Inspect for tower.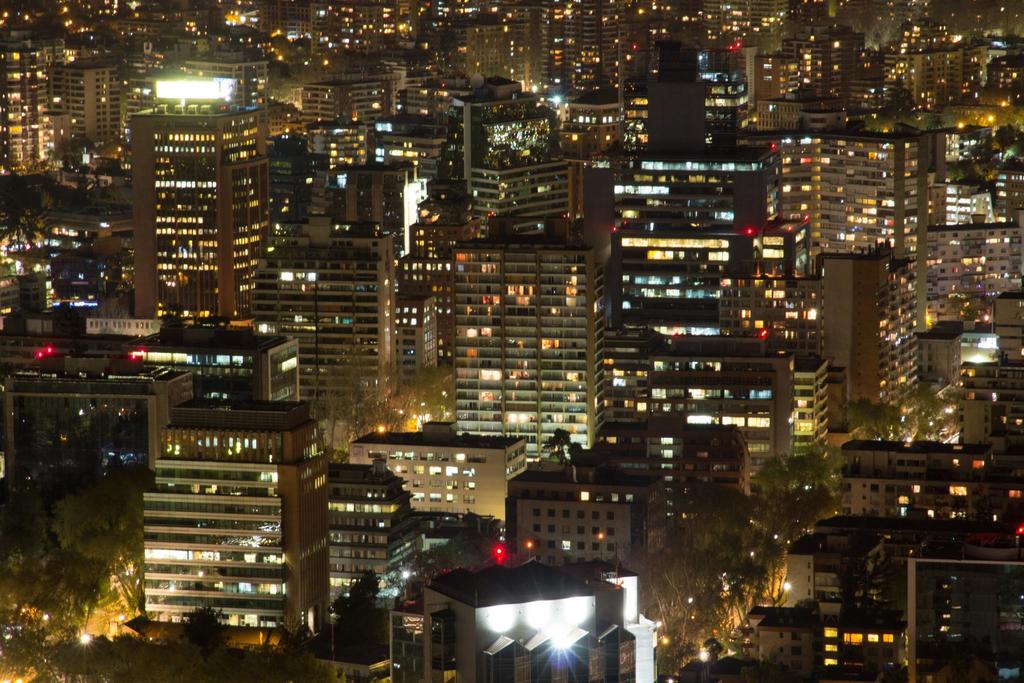
Inspection: region(132, 105, 253, 319).
